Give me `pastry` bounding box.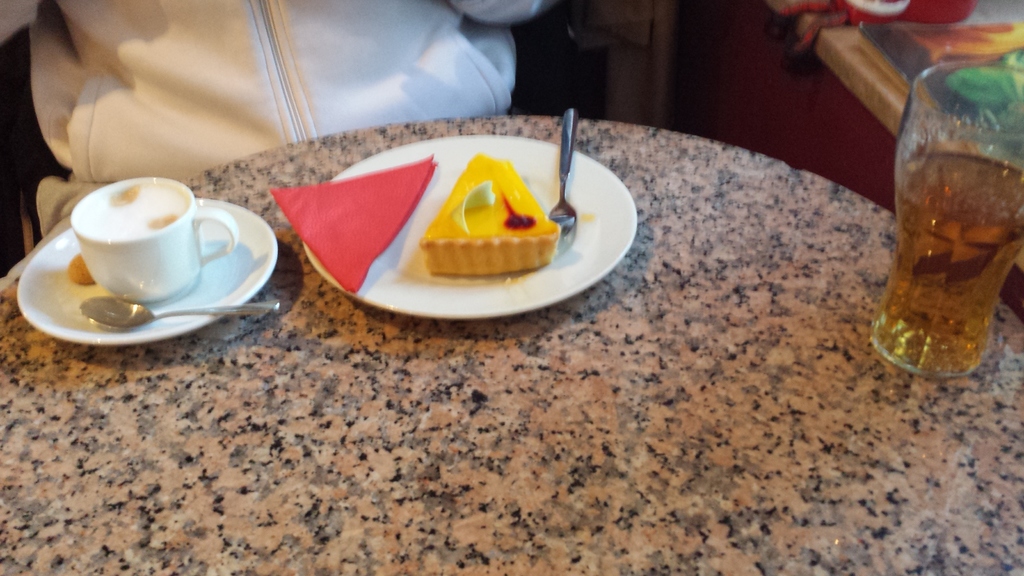
bbox=[400, 141, 565, 278].
